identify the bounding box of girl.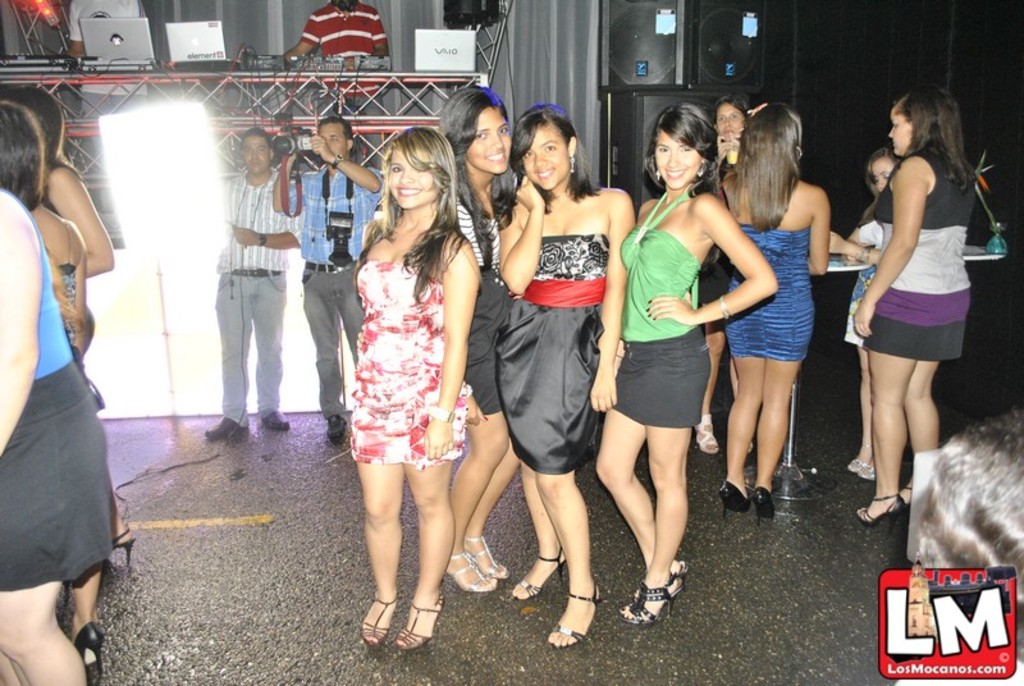
l=0, t=184, r=113, b=681.
